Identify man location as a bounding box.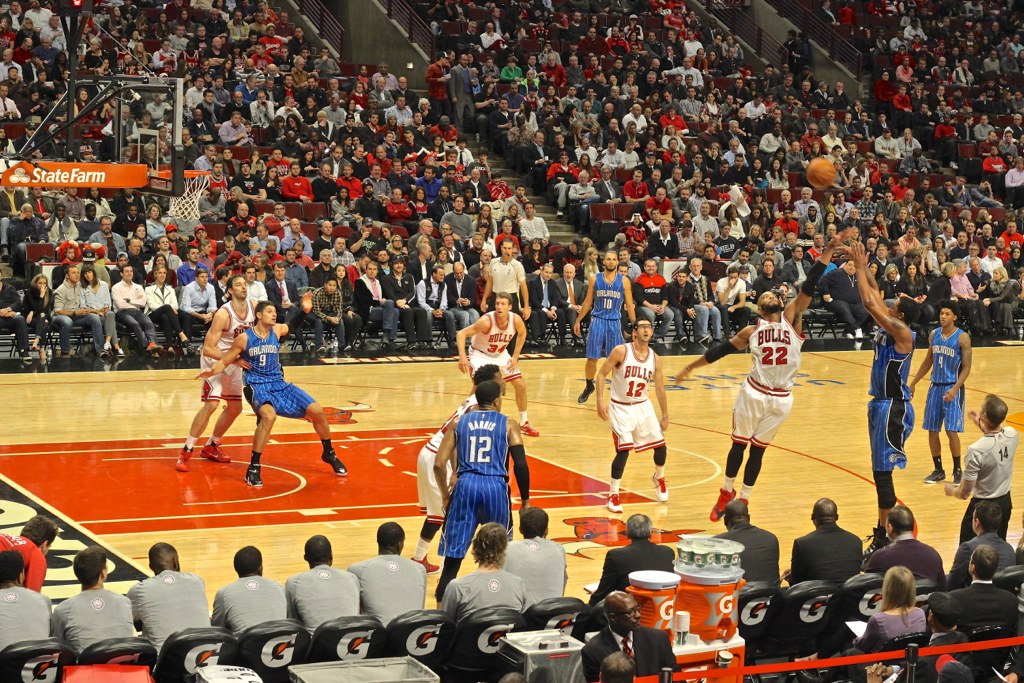
{"x1": 937, "y1": 100, "x2": 949, "y2": 113}.
